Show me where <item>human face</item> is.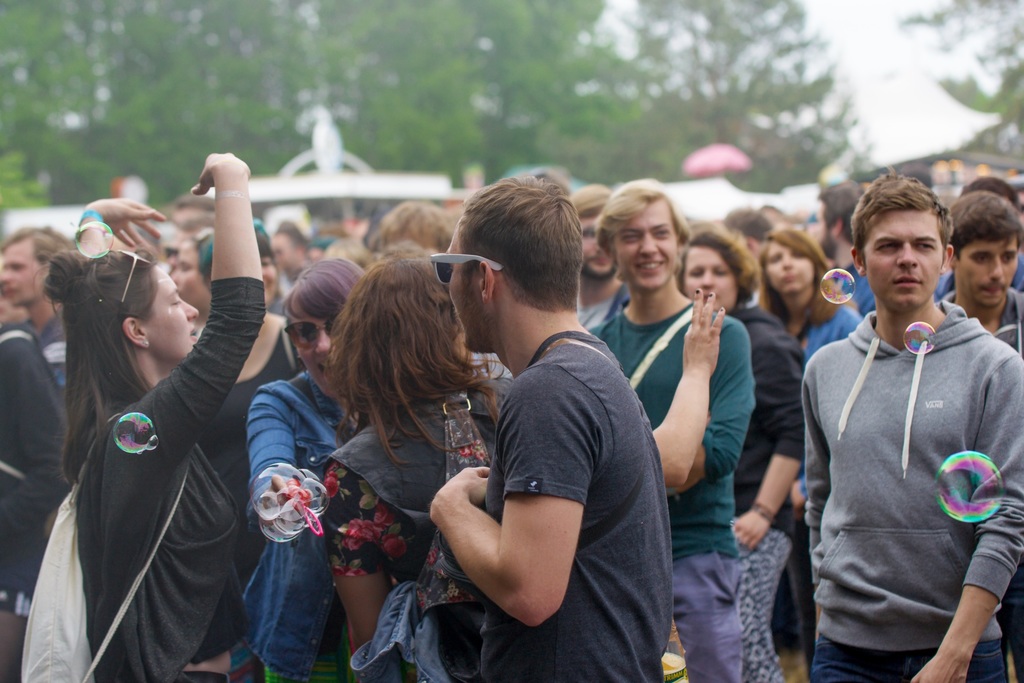
<item>human face</item> is at region(143, 270, 199, 359).
